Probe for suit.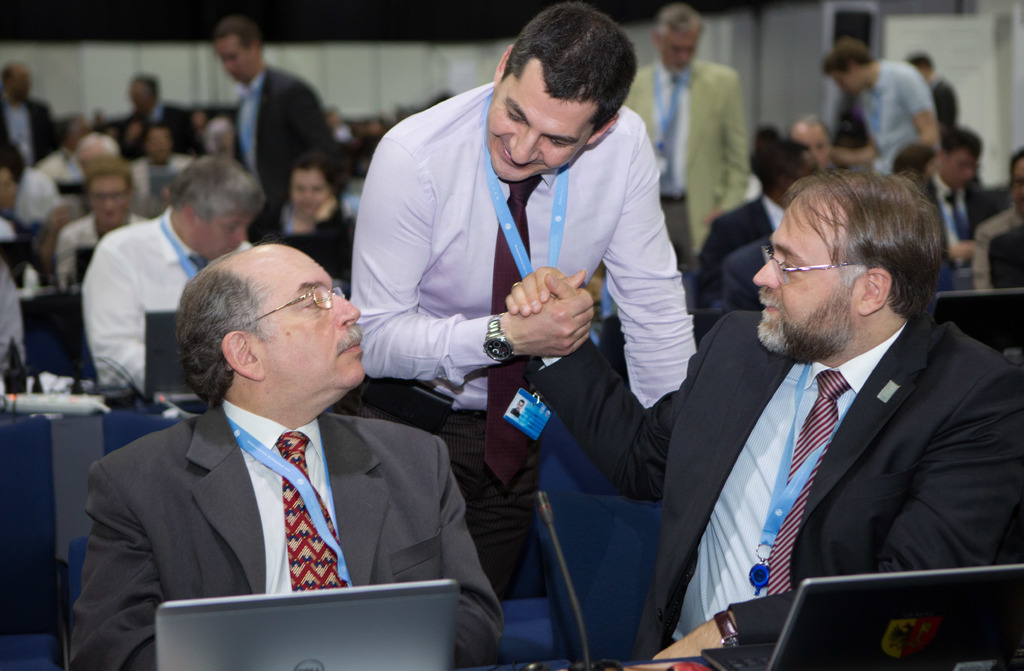
Probe result: 721:227:771:314.
